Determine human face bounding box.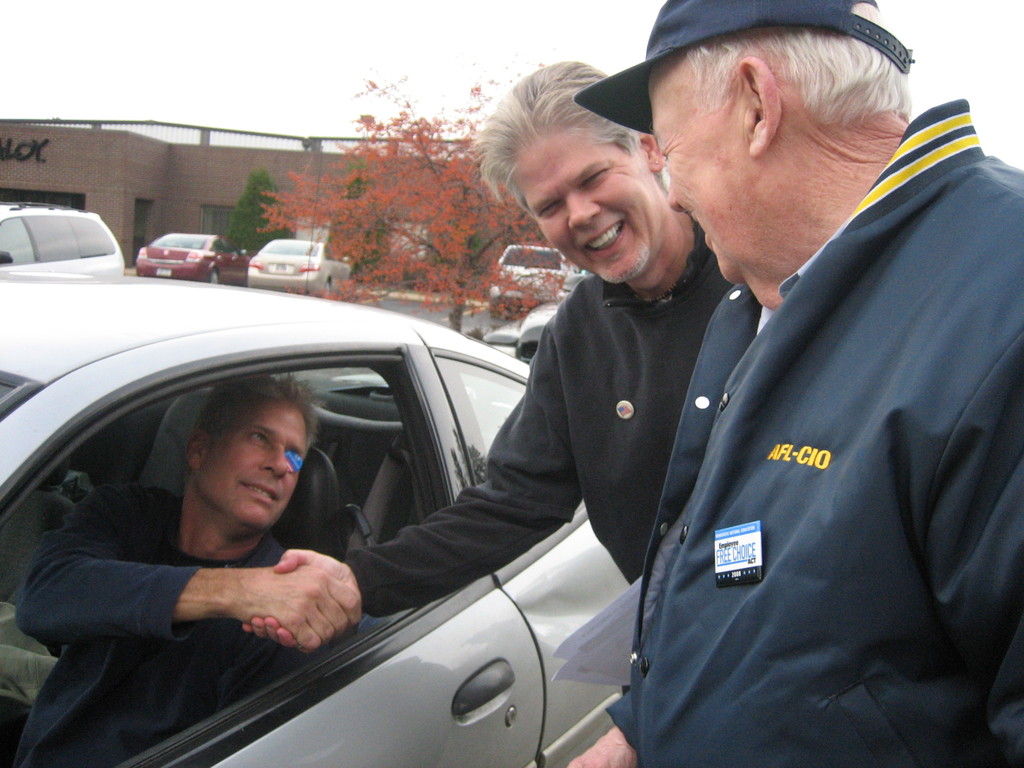
Determined: 648/59/750/282.
